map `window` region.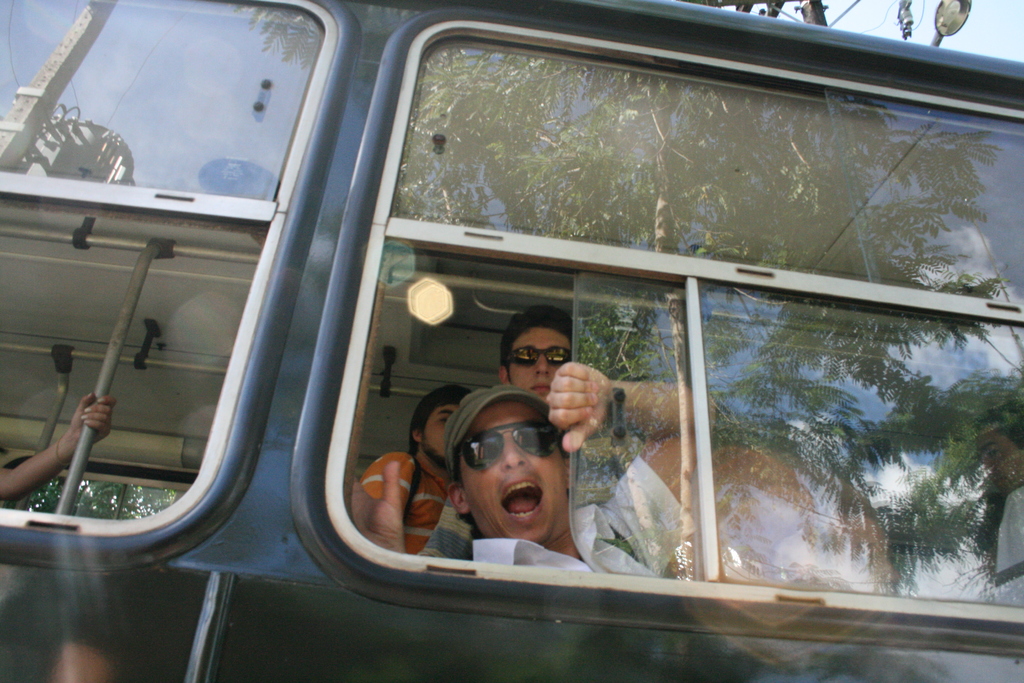
Mapped to 0/188/269/521.
